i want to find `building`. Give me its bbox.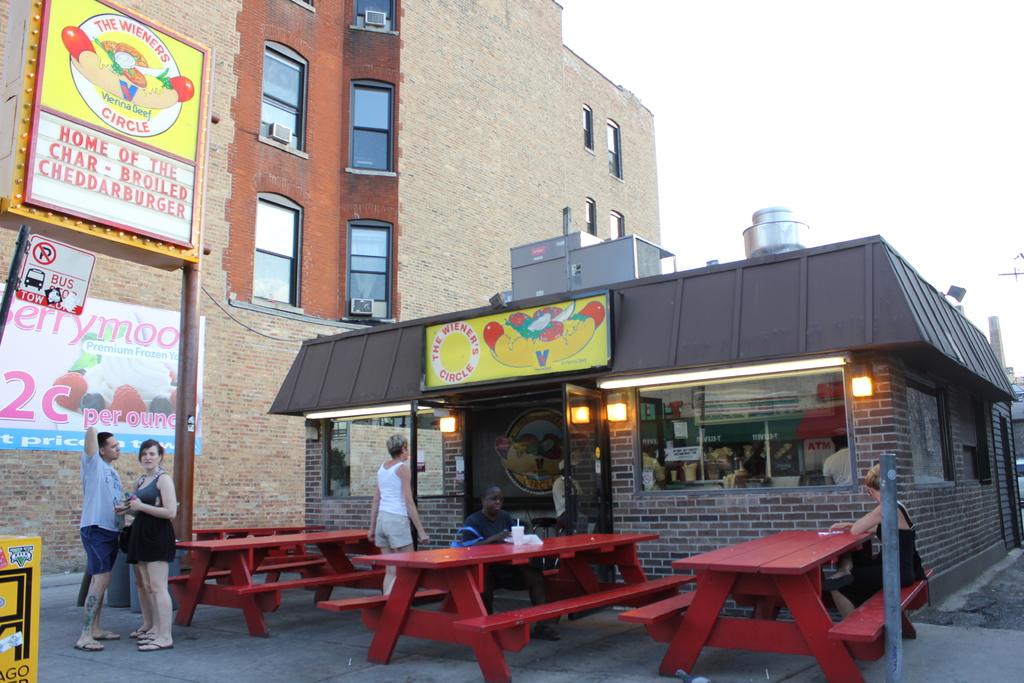
0/0/656/587.
